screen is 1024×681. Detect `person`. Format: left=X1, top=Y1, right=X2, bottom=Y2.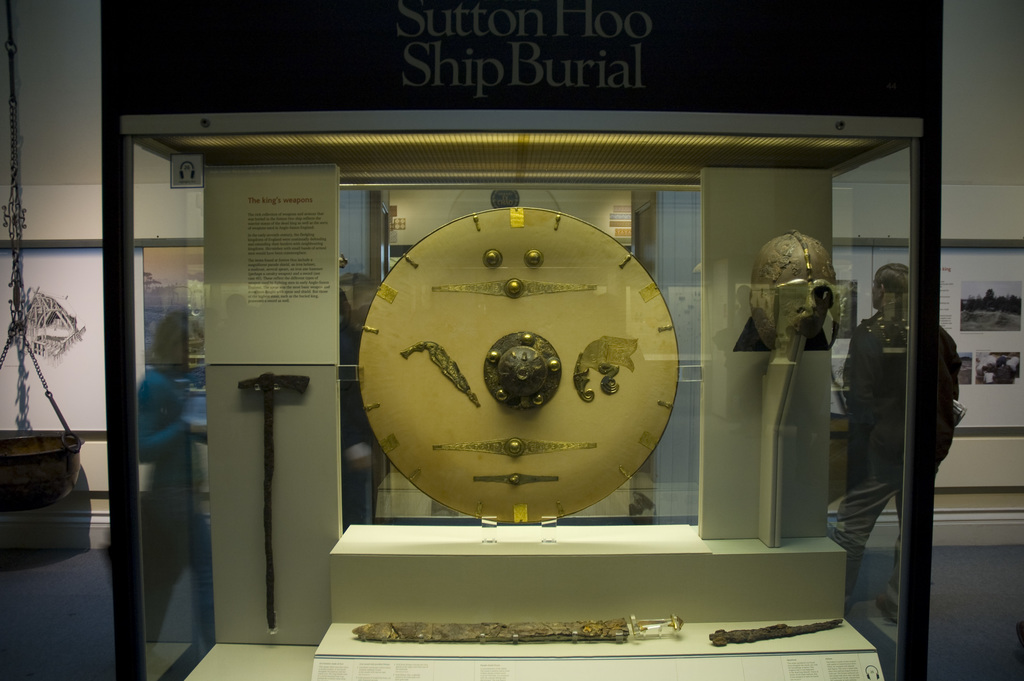
left=137, top=305, right=213, bottom=637.
